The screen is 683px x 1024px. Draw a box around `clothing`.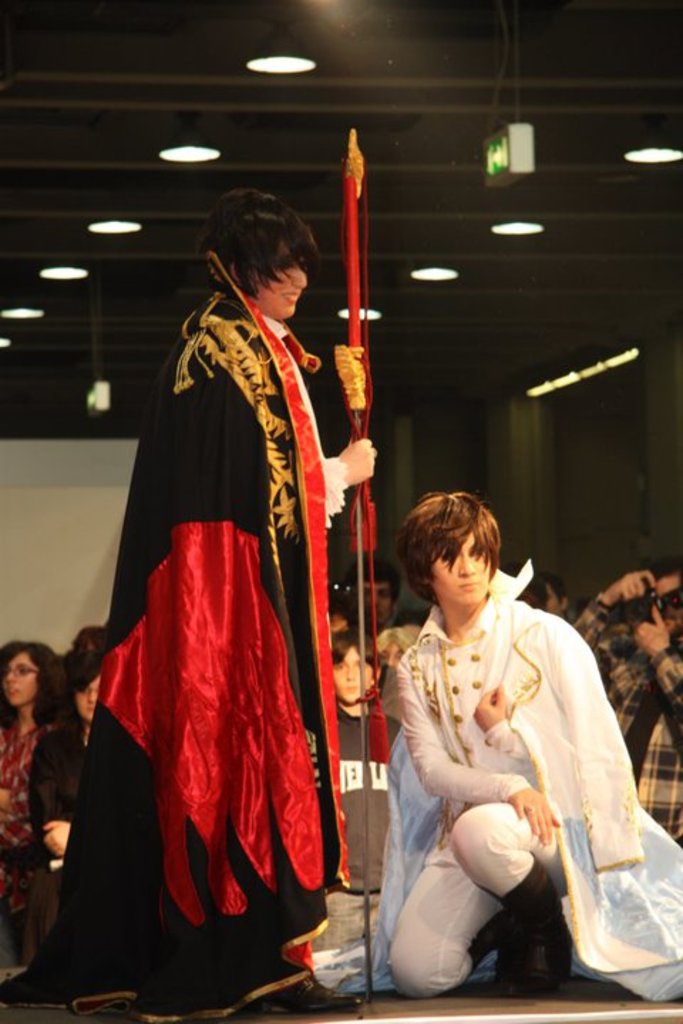
[572,589,677,828].
